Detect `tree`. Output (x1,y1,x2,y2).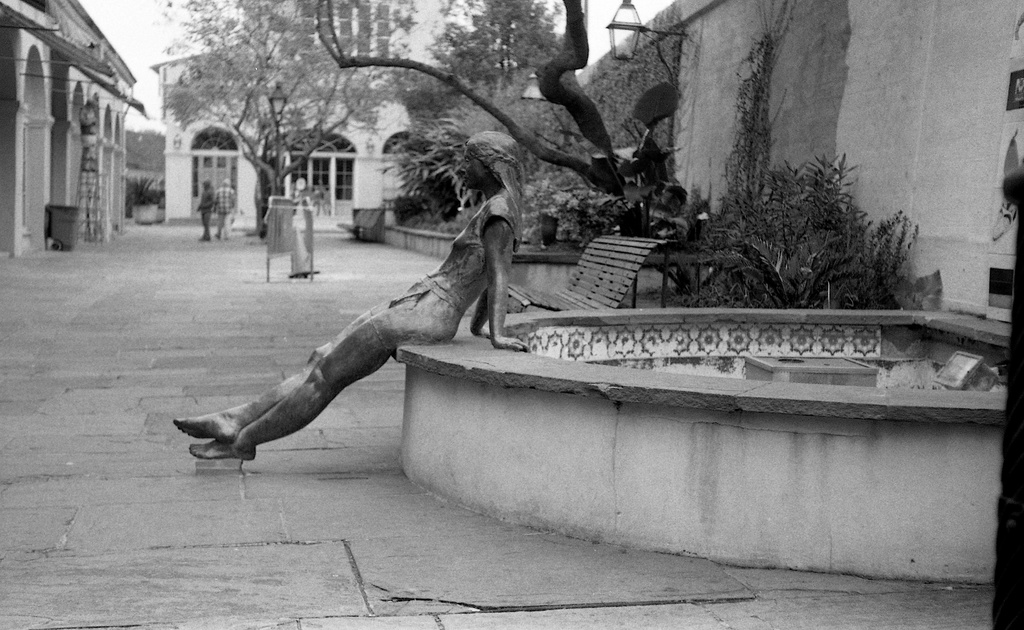
(305,0,687,244).
